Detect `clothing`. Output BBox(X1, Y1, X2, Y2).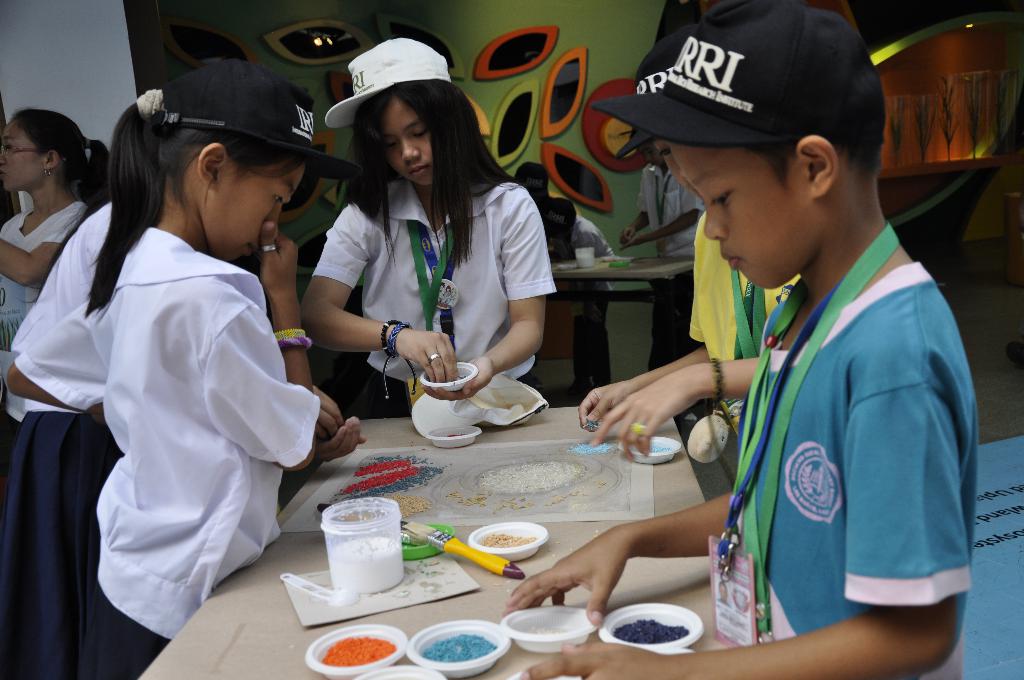
BBox(667, 213, 810, 446).
